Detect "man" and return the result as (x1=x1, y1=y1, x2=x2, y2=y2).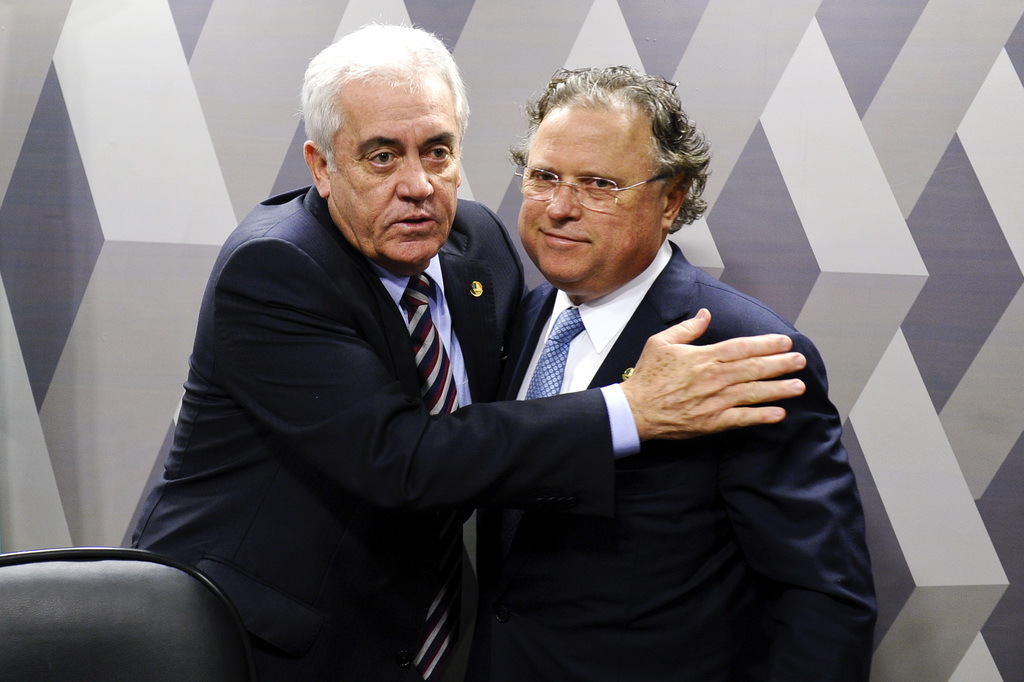
(x1=105, y1=14, x2=810, y2=681).
